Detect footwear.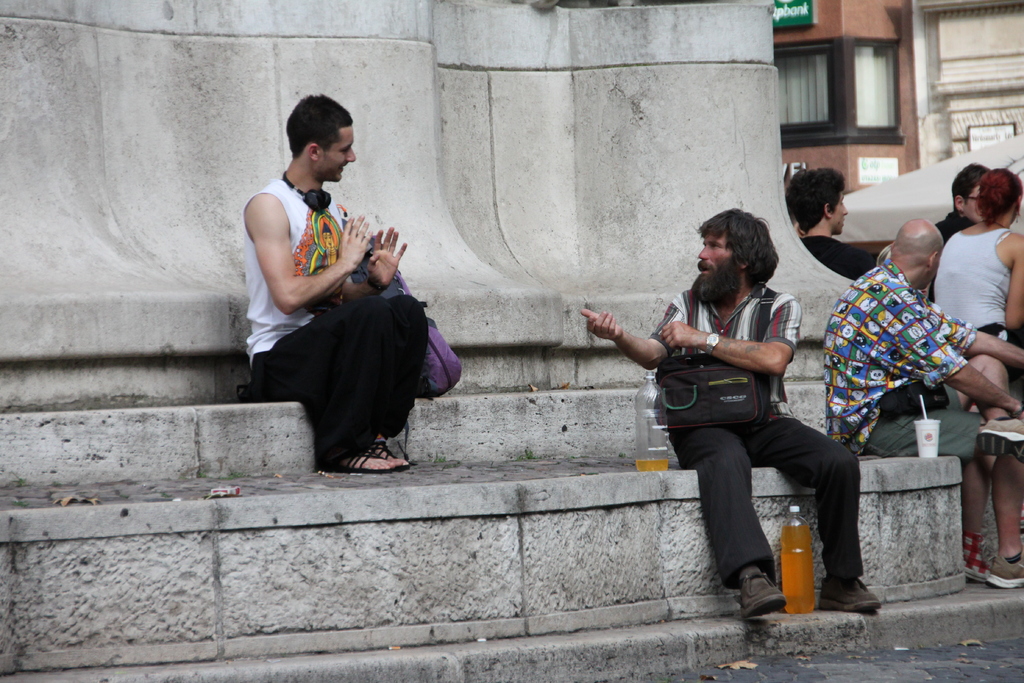
Detected at 822, 575, 883, 612.
